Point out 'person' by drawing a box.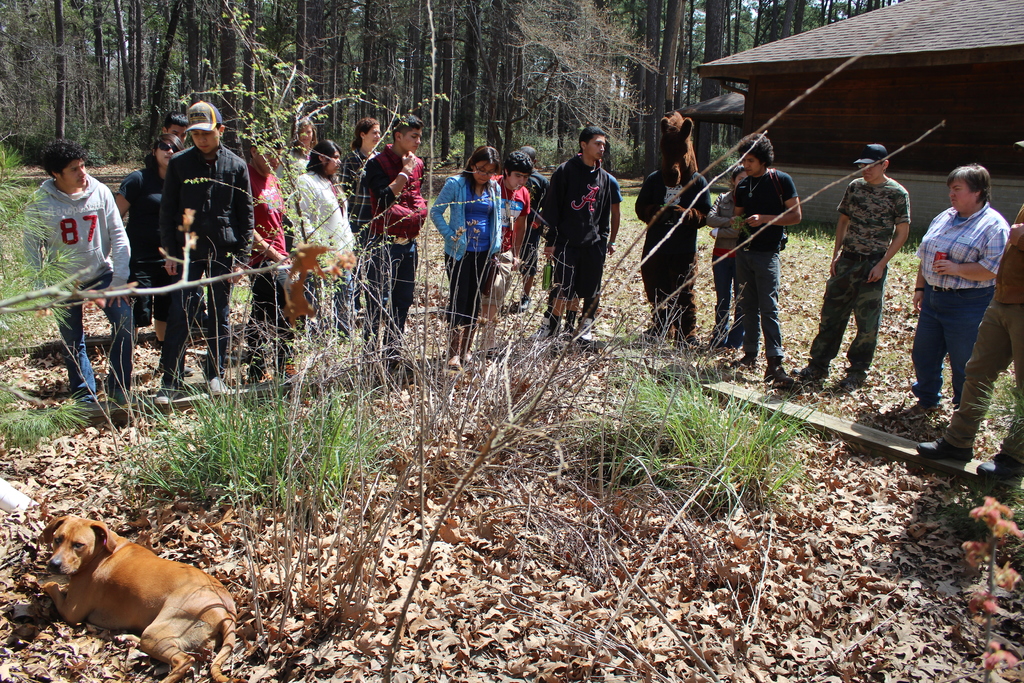
x1=796, y1=149, x2=908, y2=394.
